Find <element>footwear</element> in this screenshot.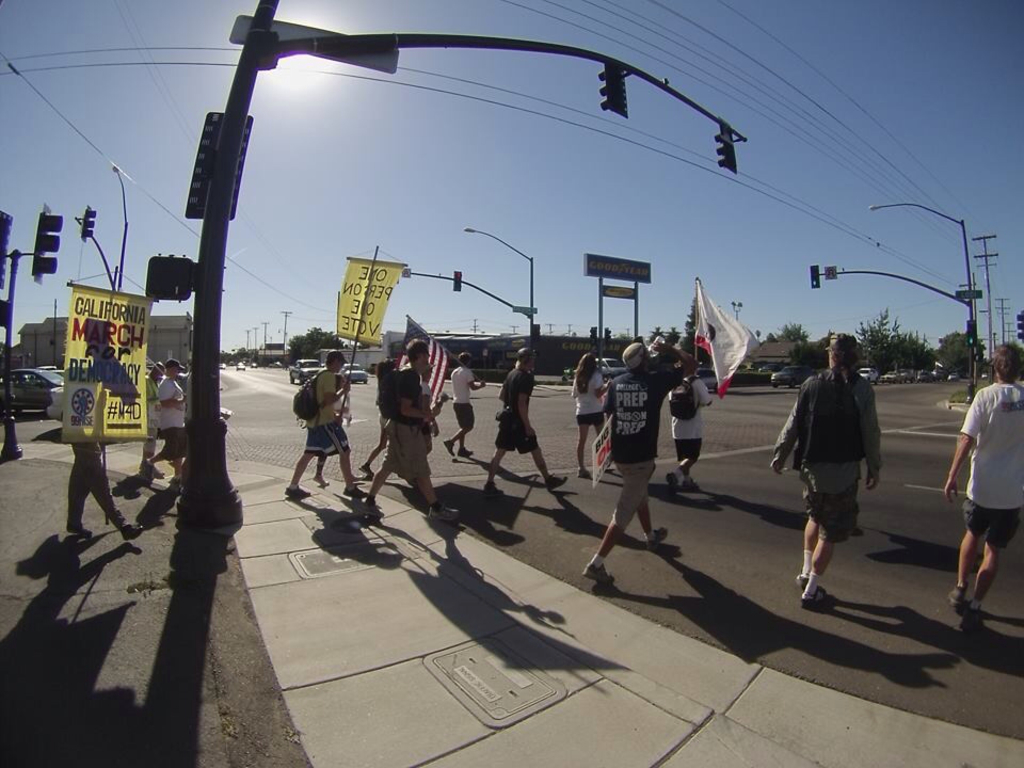
The bounding box for <element>footwear</element> is l=138, t=457, r=156, b=486.
